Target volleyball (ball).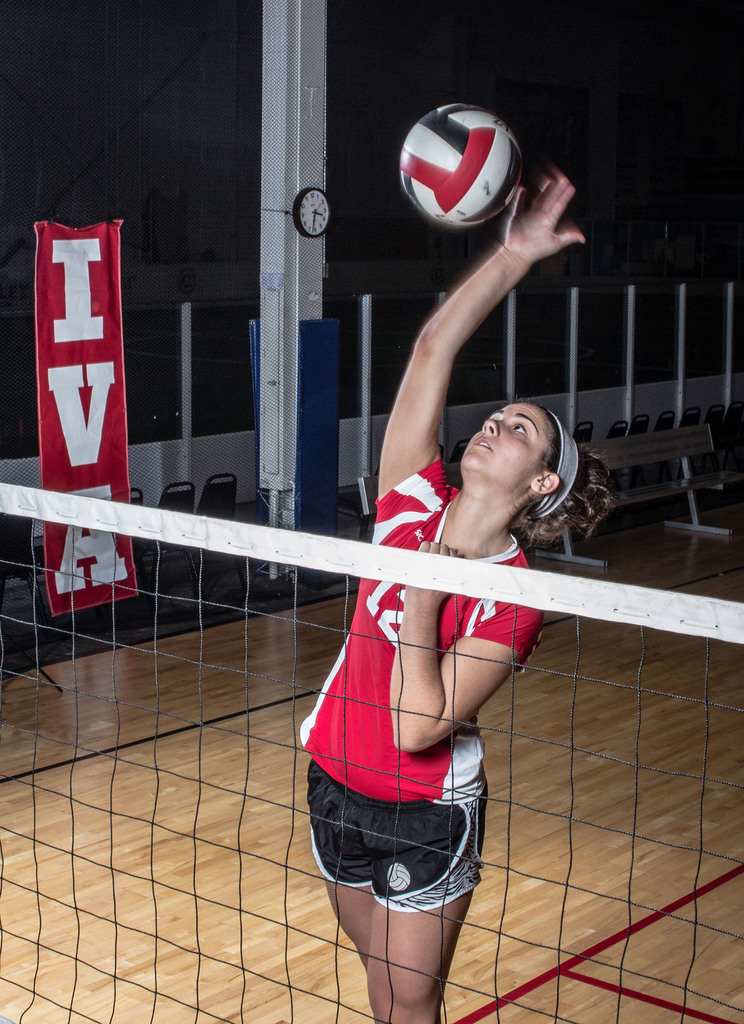
Target region: 396:100:527:228.
